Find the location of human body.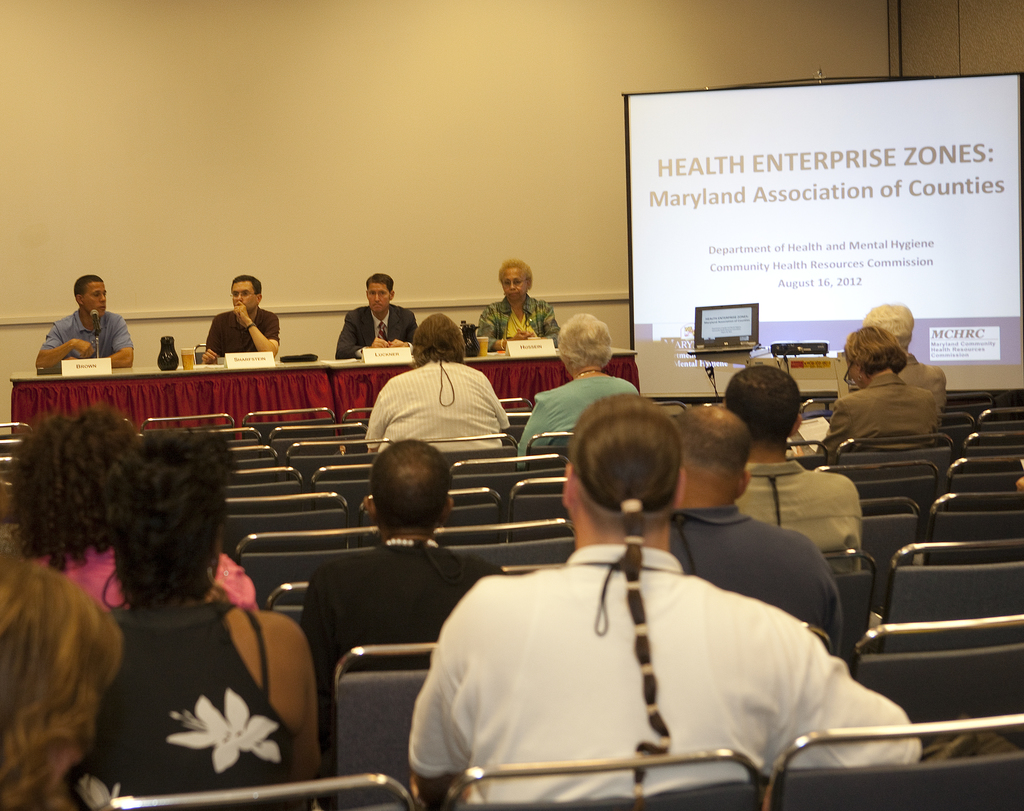
Location: {"left": 0, "top": 537, "right": 284, "bottom": 619}.
